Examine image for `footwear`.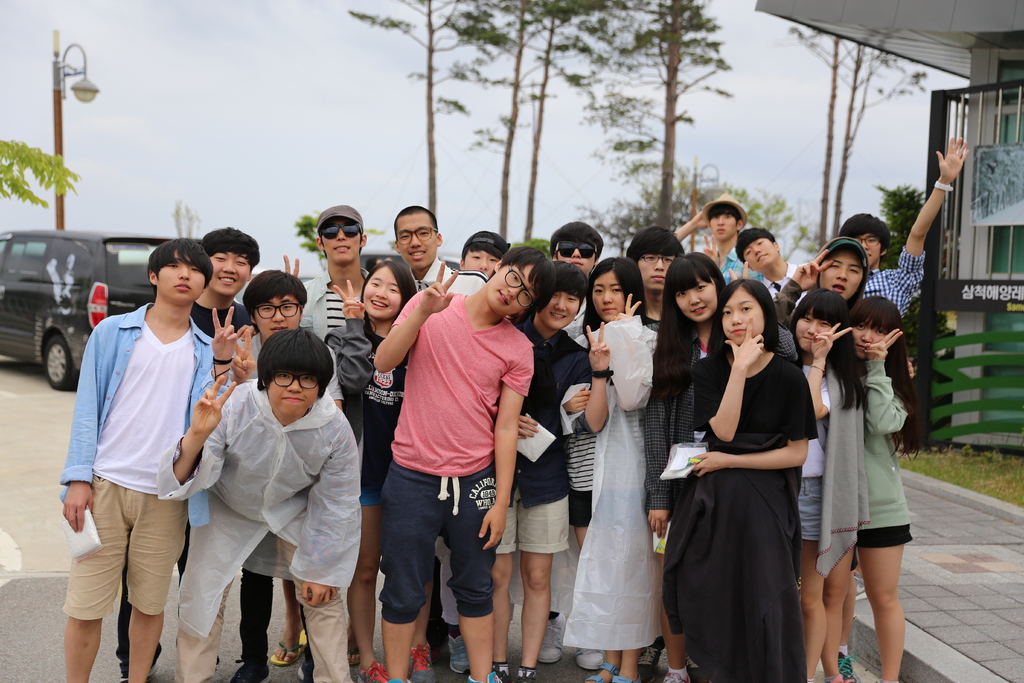
Examination result: Rect(611, 671, 630, 682).
